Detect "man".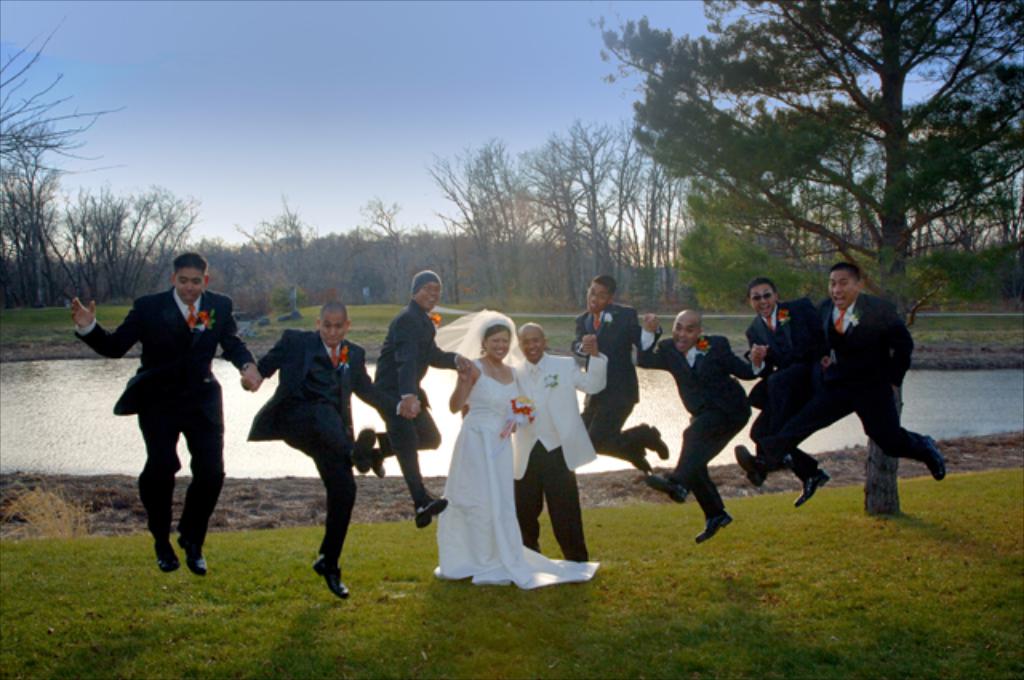
Detected at 371:270:469:528.
